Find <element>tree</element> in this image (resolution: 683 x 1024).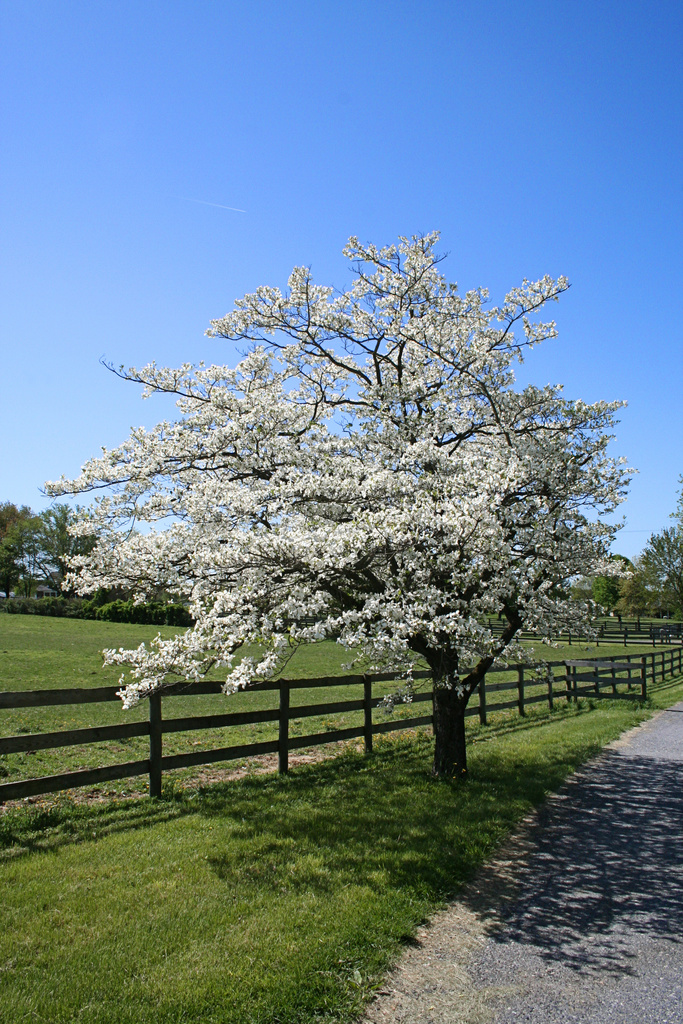
36:232:634:796.
